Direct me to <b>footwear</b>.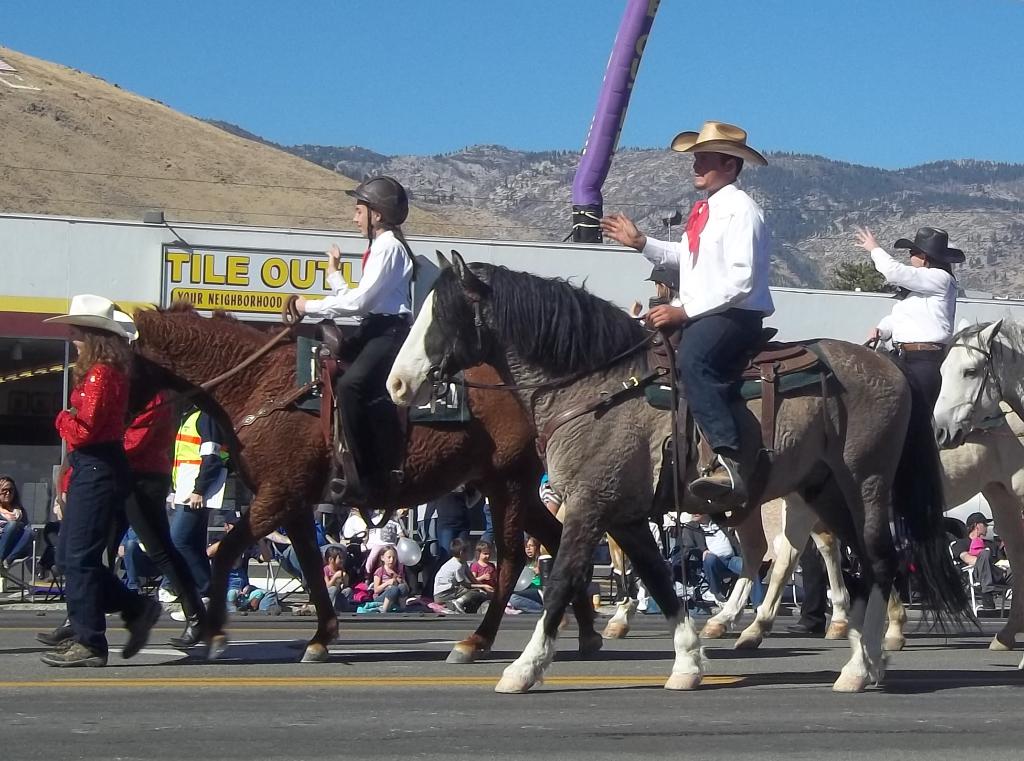
Direction: (175, 604, 212, 644).
